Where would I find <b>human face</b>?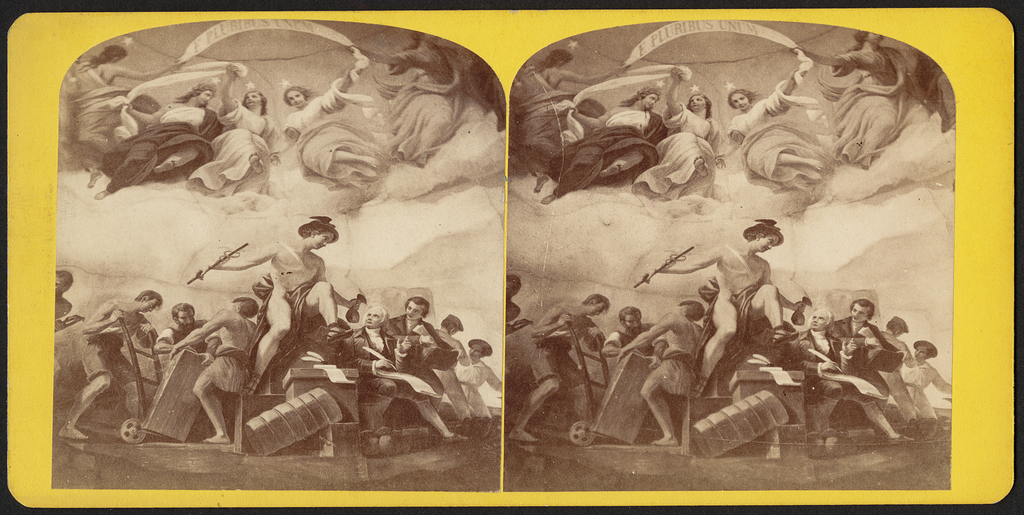
At (x1=404, y1=303, x2=419, y2=320).
